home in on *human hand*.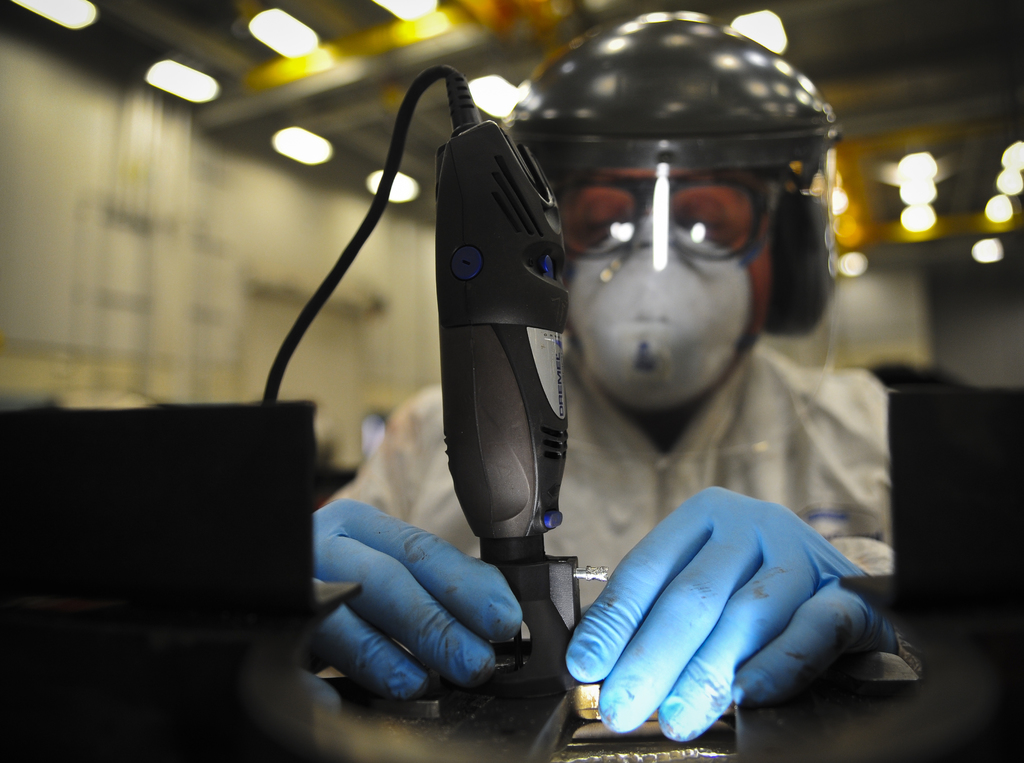
Homed in at 574/513/897/726.
